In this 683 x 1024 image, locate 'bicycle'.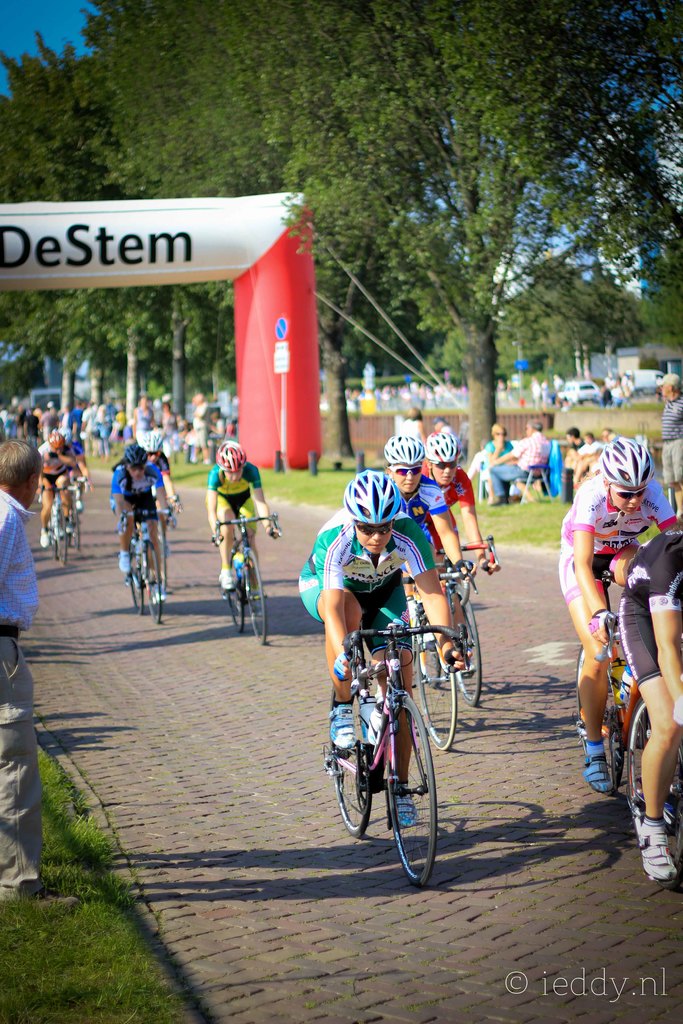
Bounding box: rect(35, 479, 84, 567).
